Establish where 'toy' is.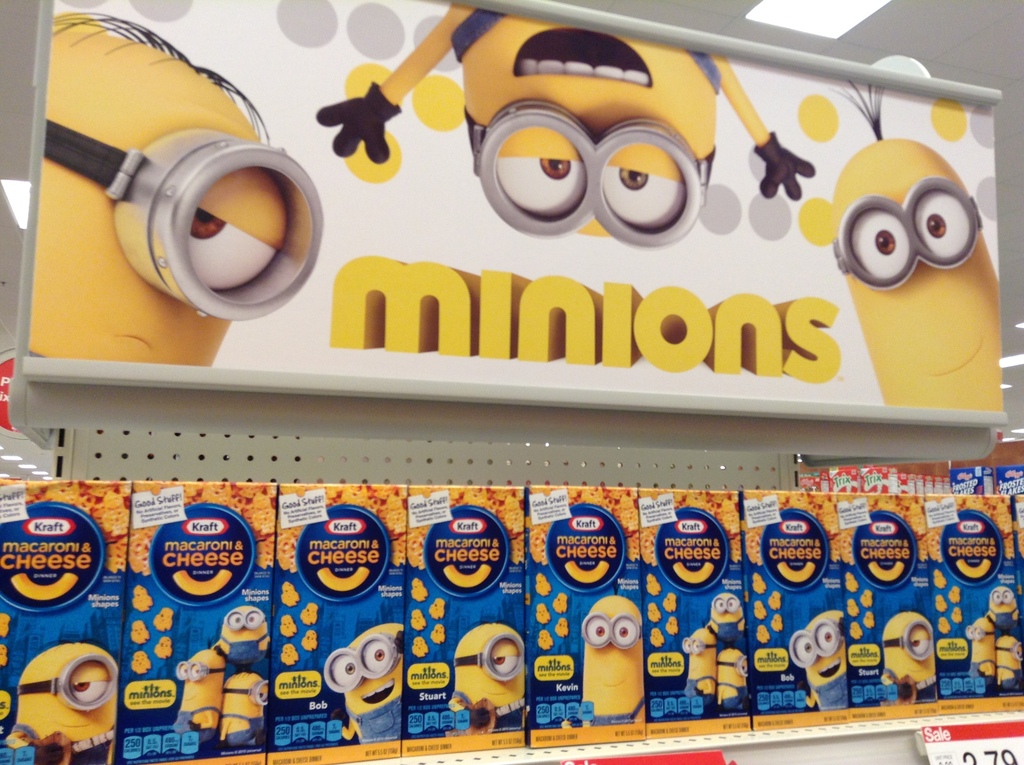
Established at 217, 666, 267, 752.
